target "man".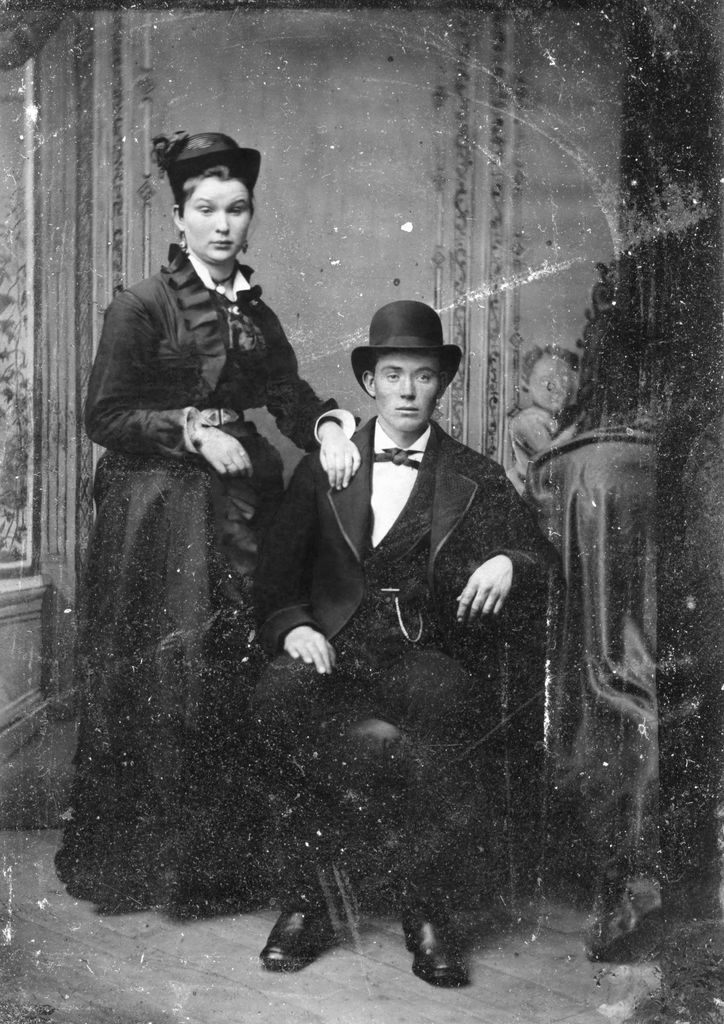
Target region: bbox=(242, 291, 561, 989).
